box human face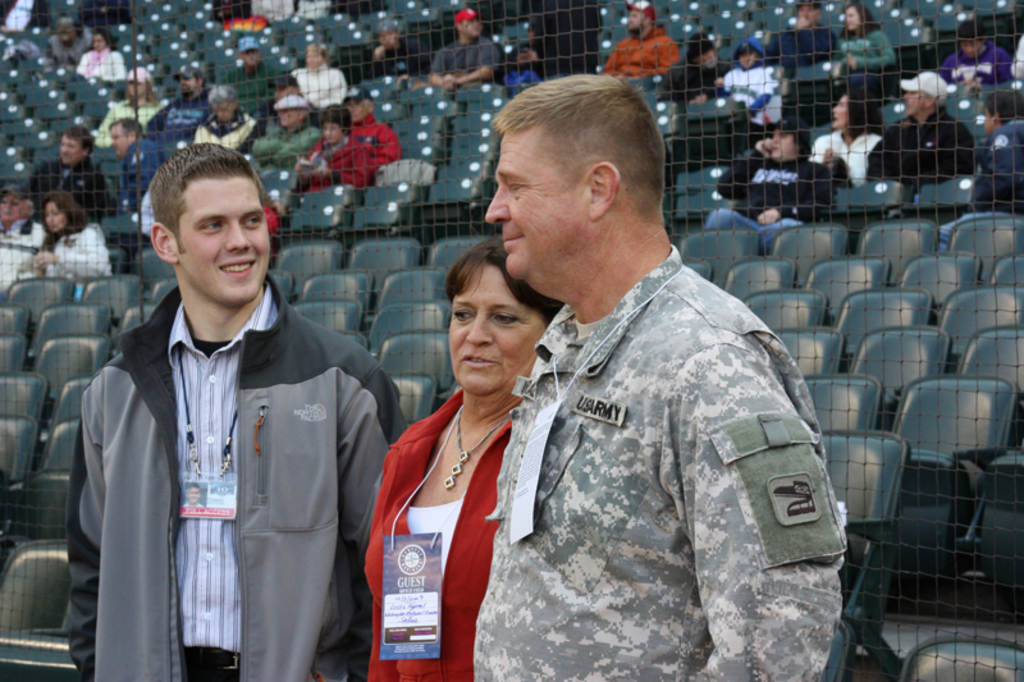
left=175, top=170, right=269, bottom=306
